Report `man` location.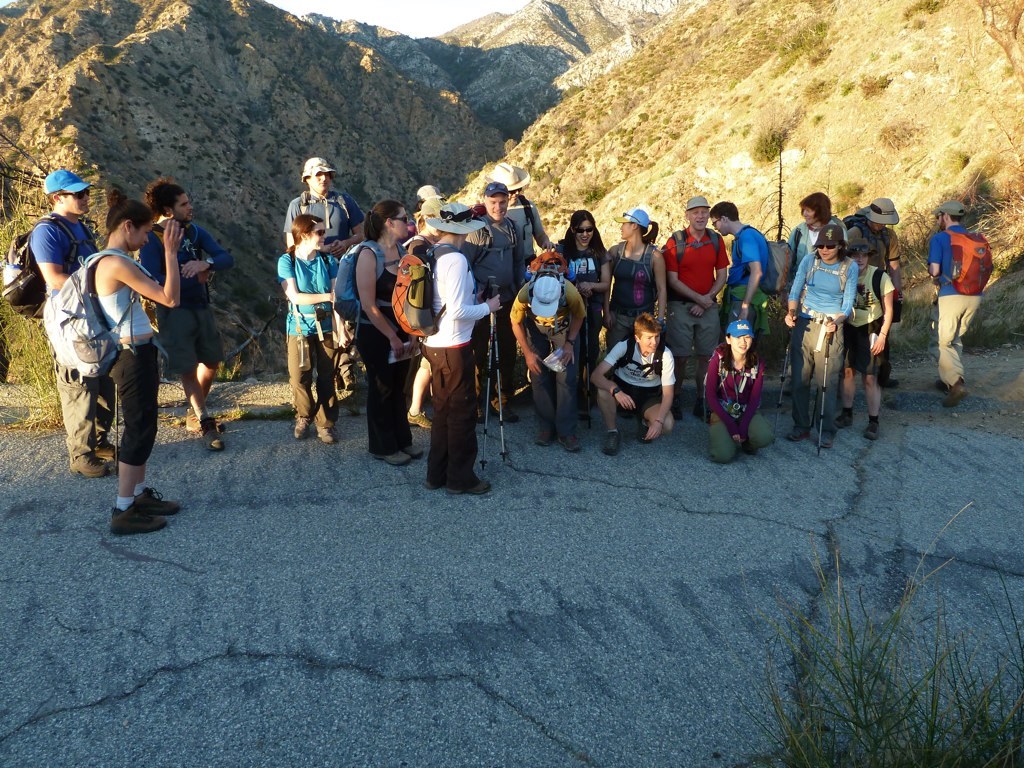
Report: <region>595, 311, 676, 453</region>.
